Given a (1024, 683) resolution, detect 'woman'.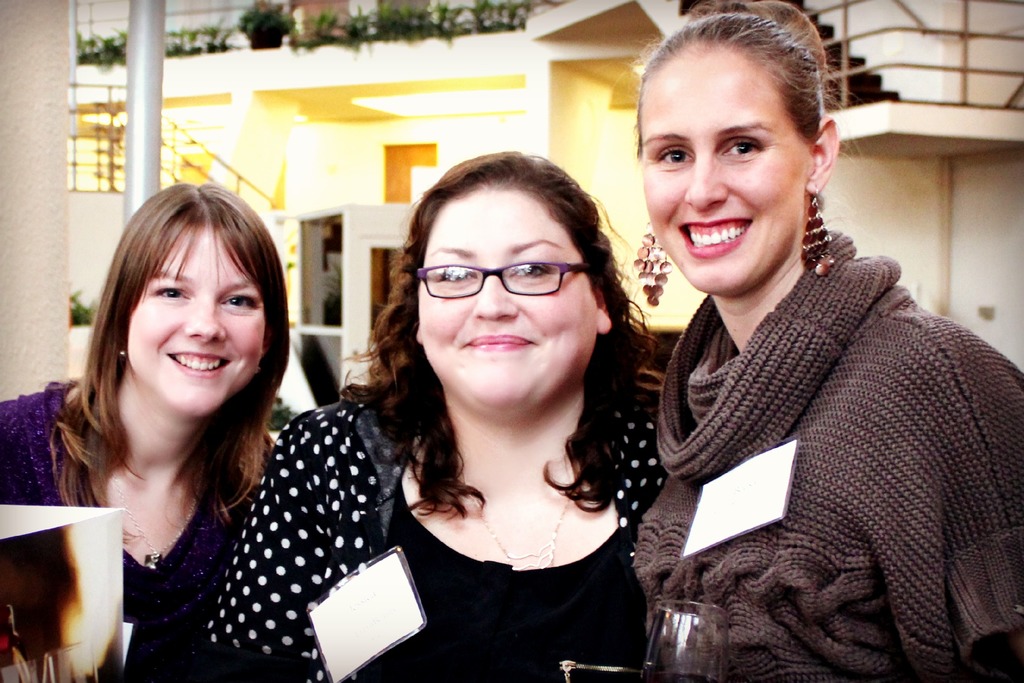
bbox=[630, 0, 1023, 682].
